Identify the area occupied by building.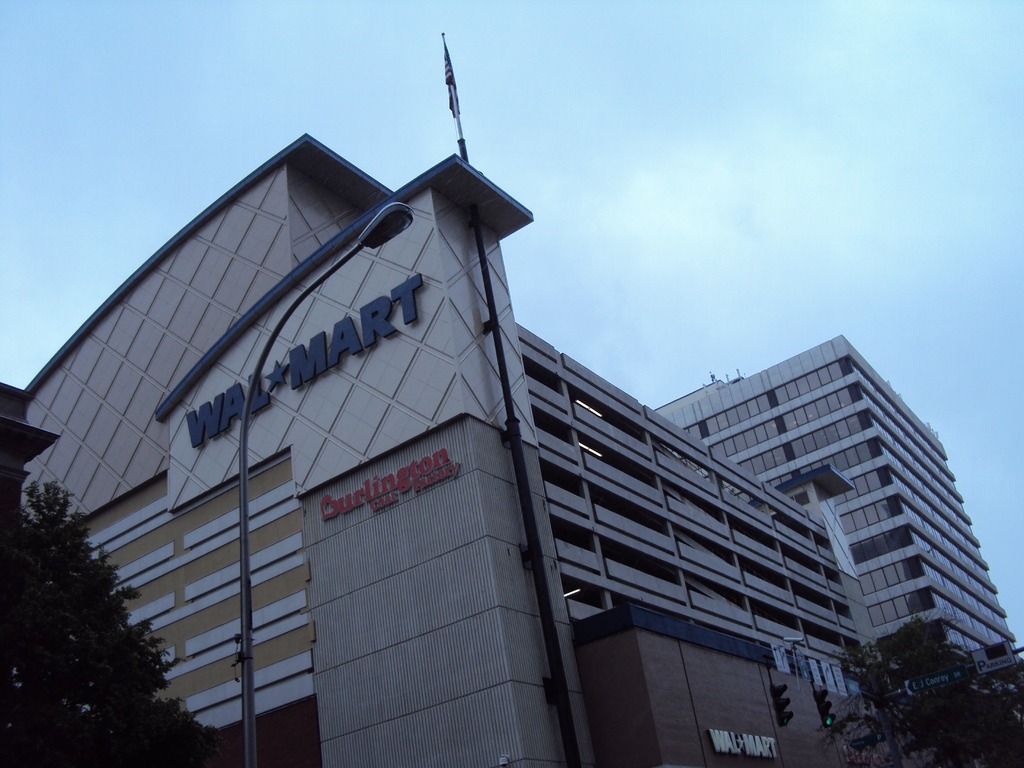
Area: select_region(16, 134, 914, 767).
